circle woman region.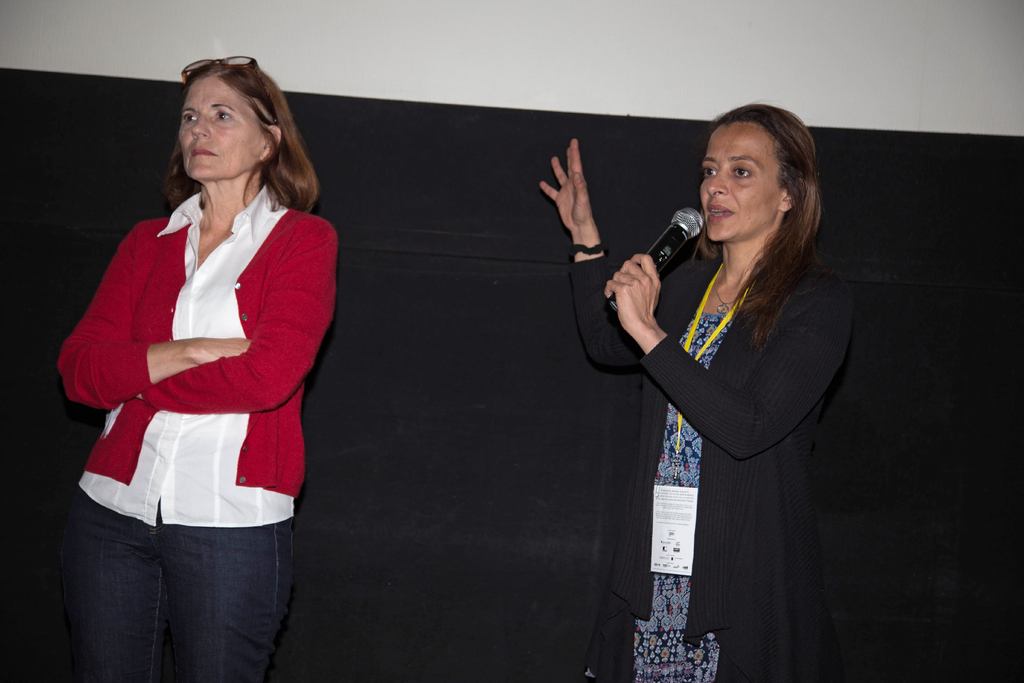
Region: bbox=[59, 54, 344, 682].
